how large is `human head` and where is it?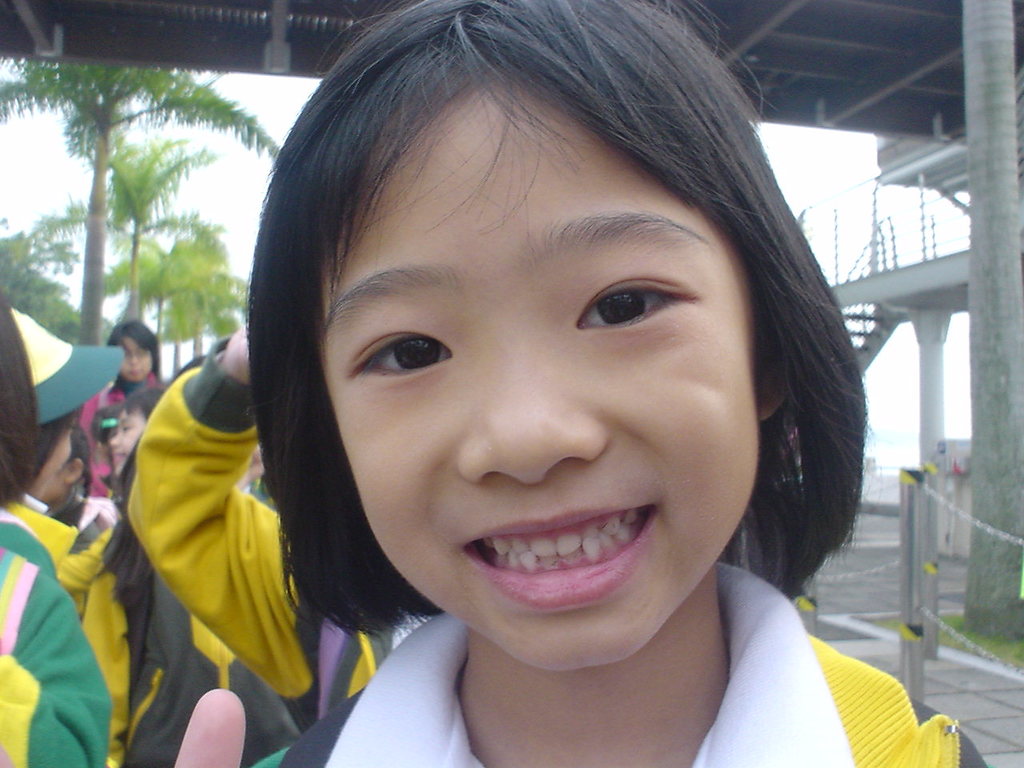
Bounding box: x1=0, y1=294, x2=38, y2=510.
